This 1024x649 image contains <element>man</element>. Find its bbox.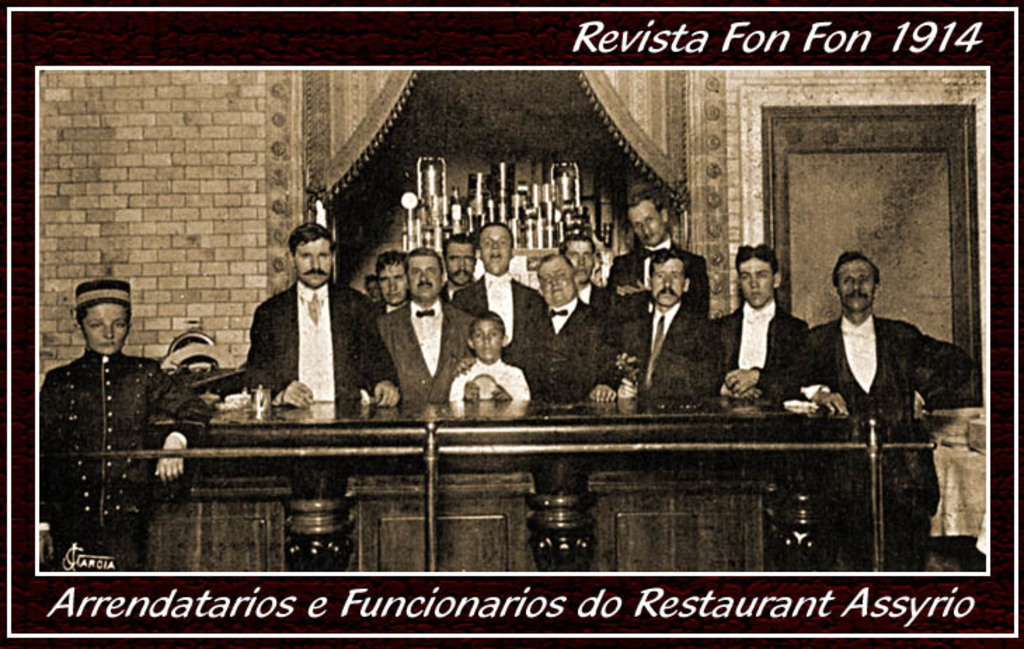
<region>588, 262, 722, 412</region>.
